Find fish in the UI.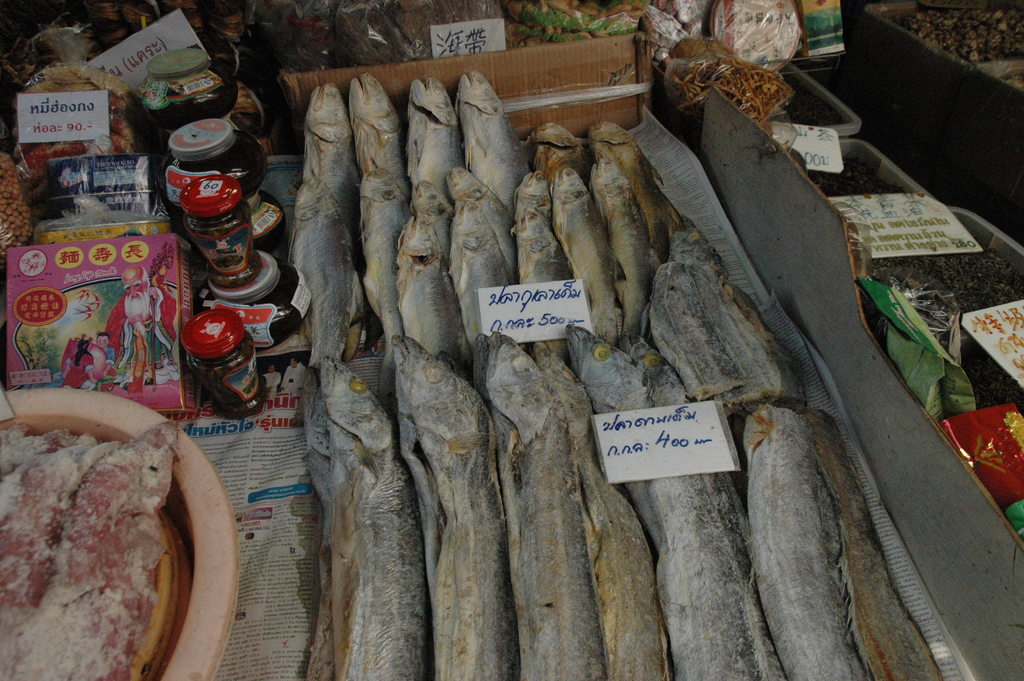
UI element at {"x1": 472, "y1": 327, "x2": 611, "y2": 680}.
